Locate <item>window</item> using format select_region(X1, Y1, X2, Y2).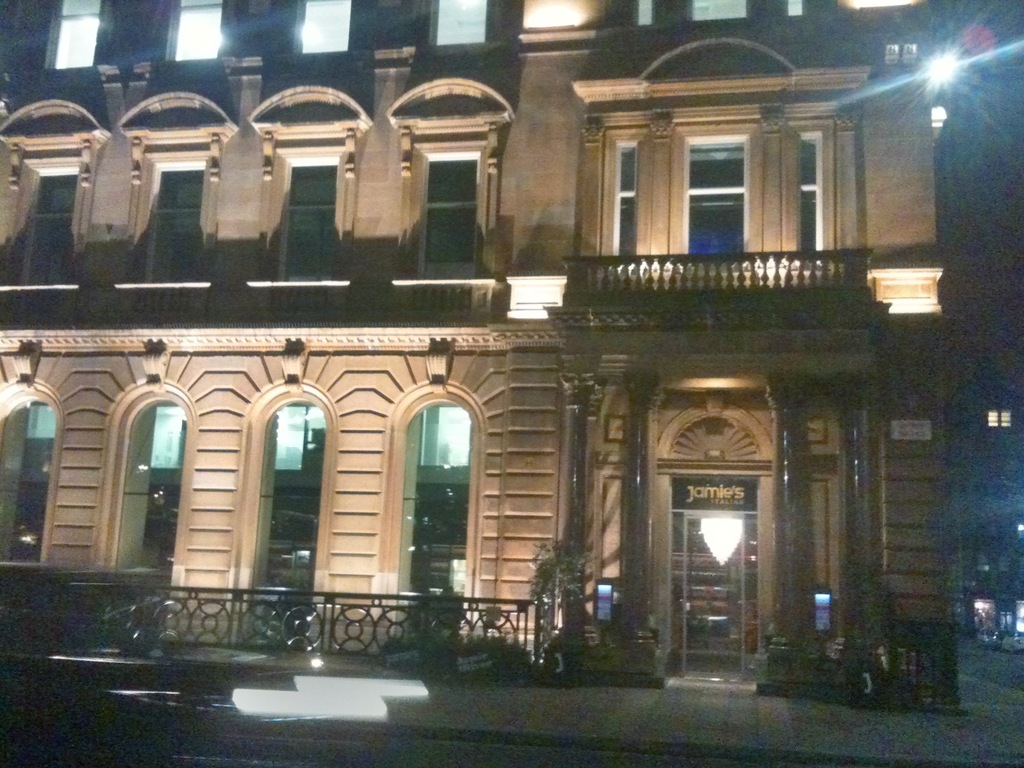
select_region(636, 1, 653, 29).
